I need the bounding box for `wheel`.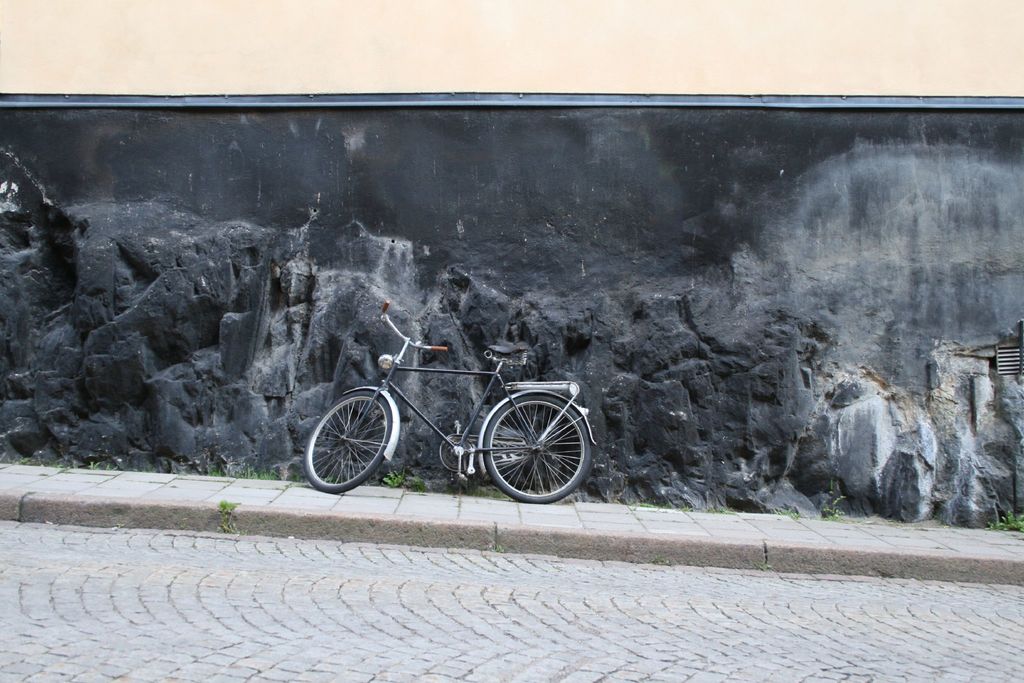
Here it is: <region>305, 388, 394, 492</region>.
